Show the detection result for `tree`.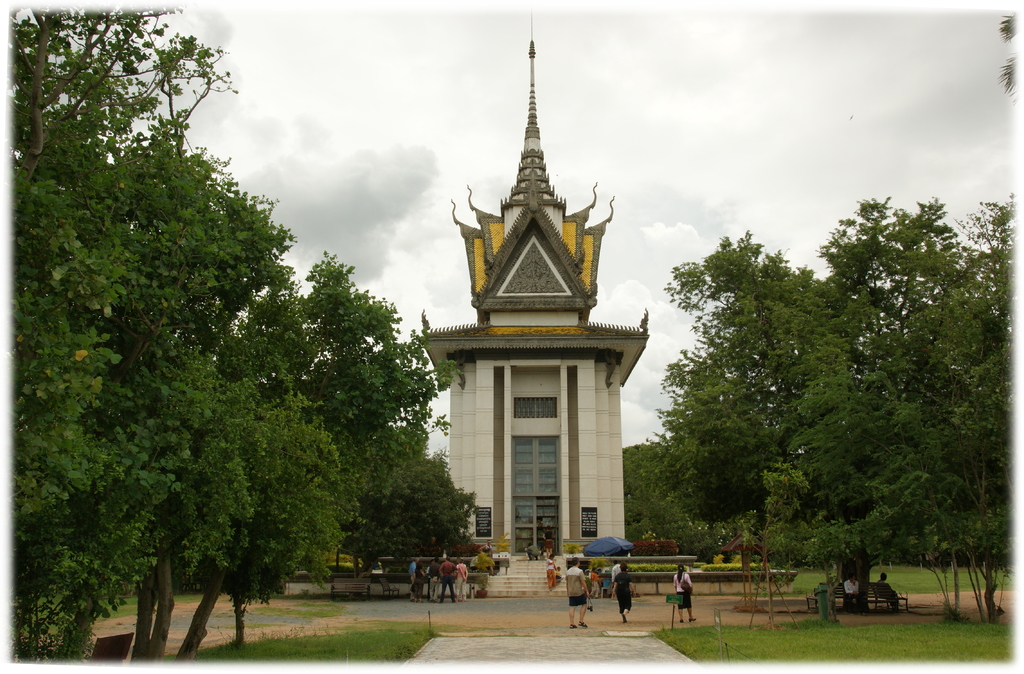
(619,441,740,574).
